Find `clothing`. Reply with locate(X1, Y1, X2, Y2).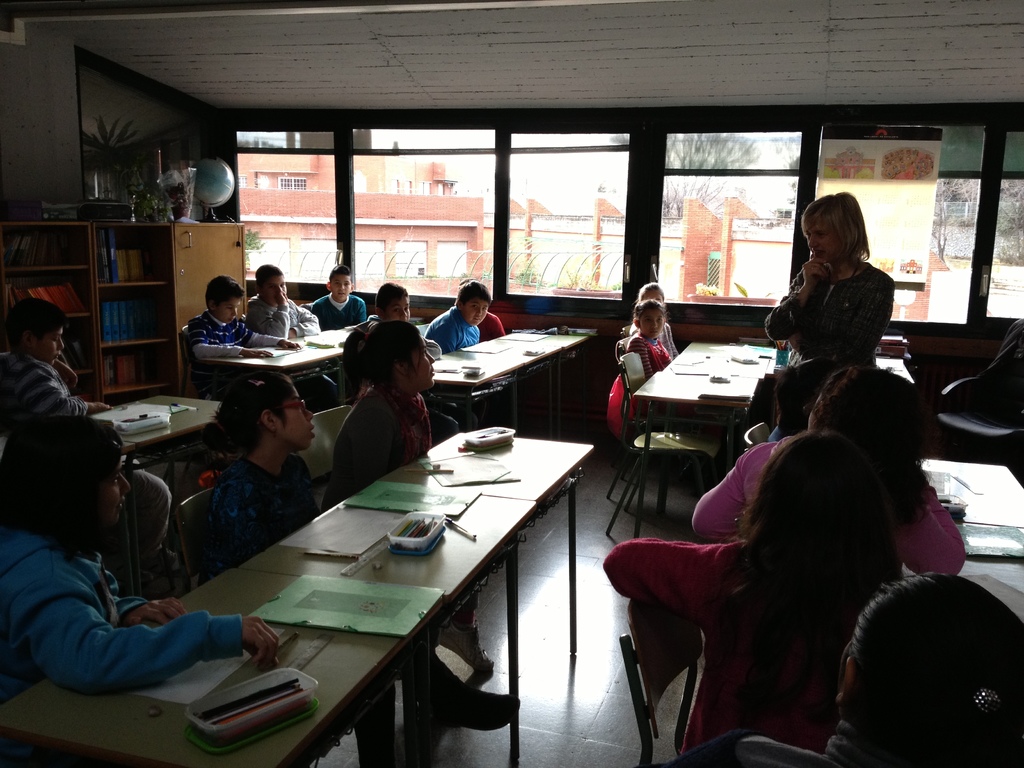
locate(184, 306, 282, 390).
